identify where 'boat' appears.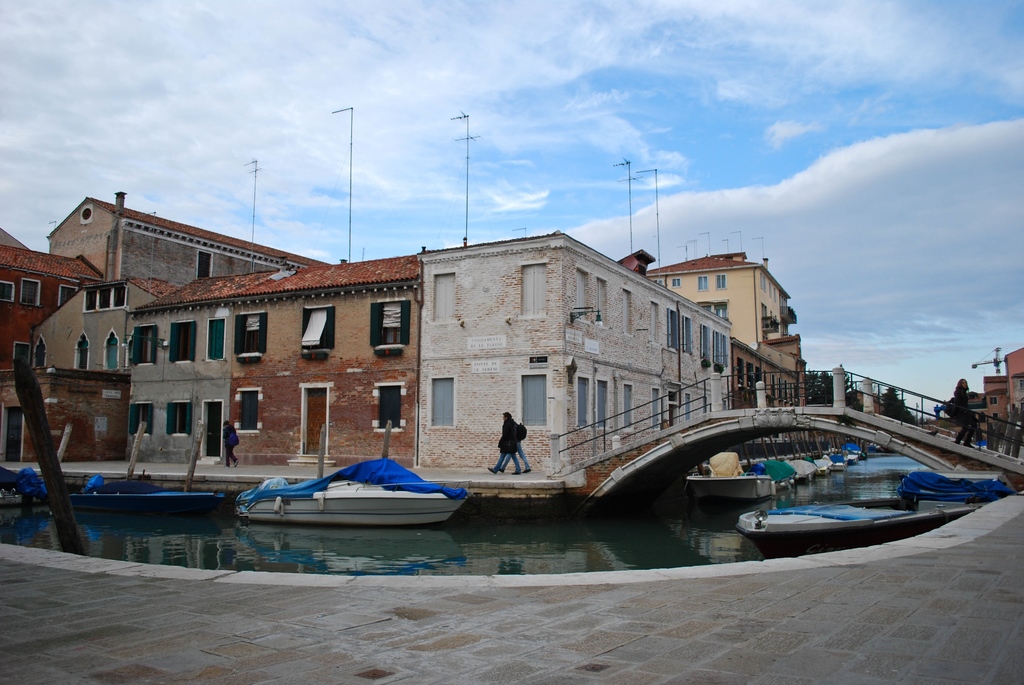
Appears at locate(896, 473, 1007, 519).
